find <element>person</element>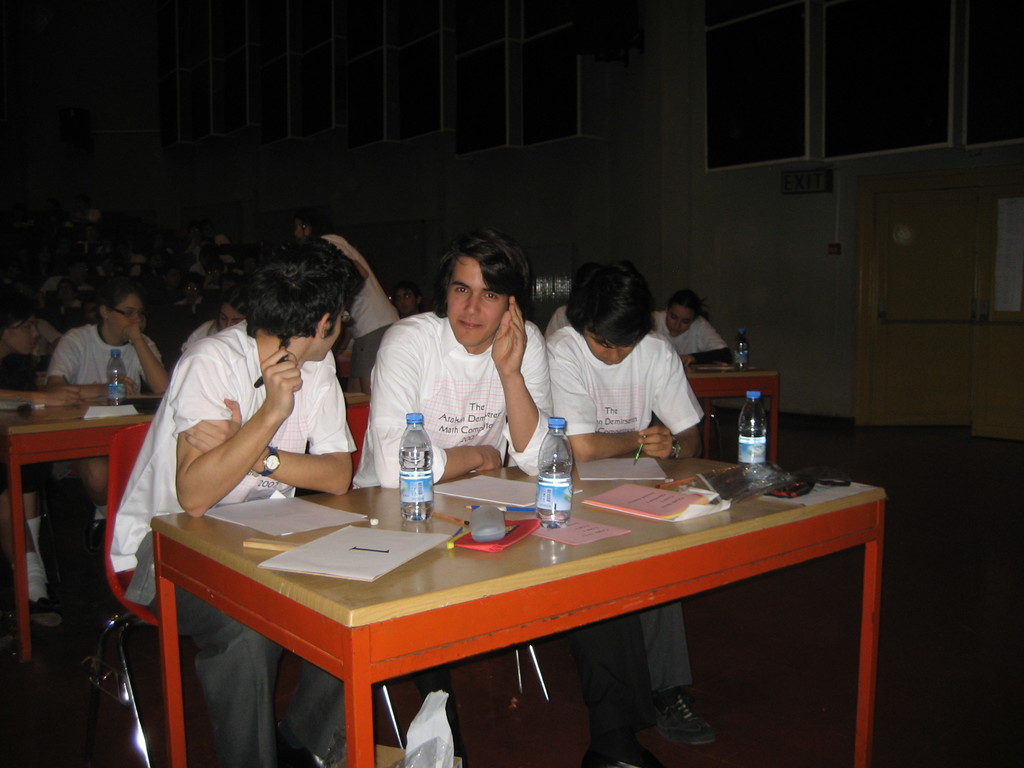
(351, 230, 626, 767)
